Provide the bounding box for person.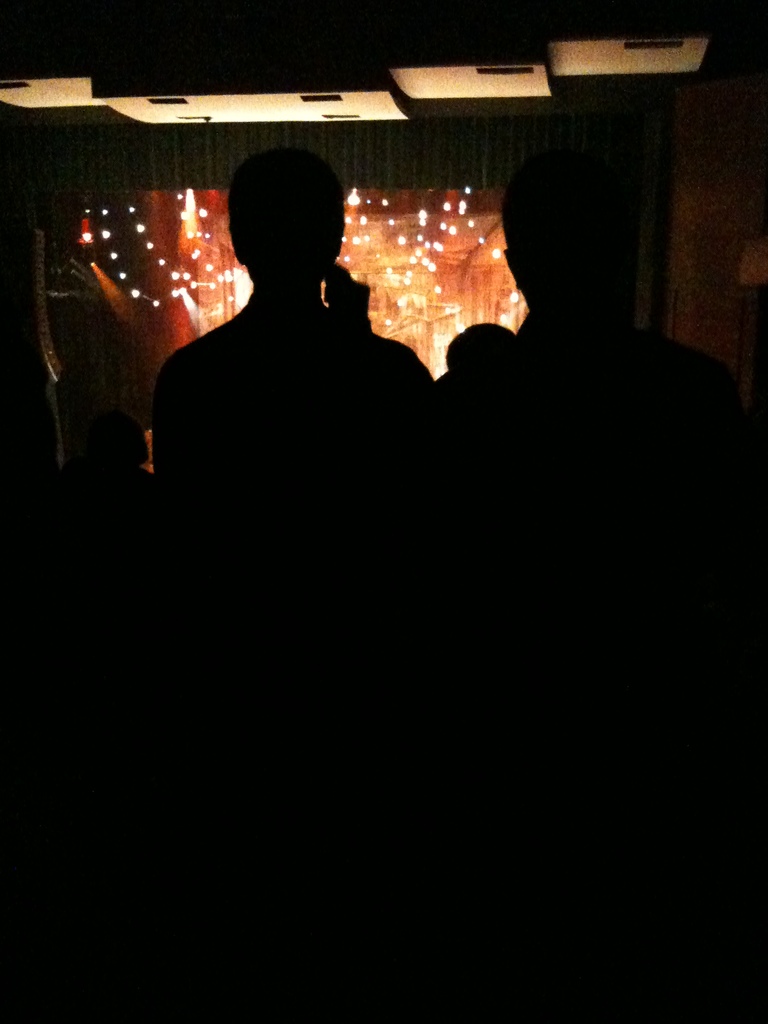
bbox(152, 148, 446, 534).
